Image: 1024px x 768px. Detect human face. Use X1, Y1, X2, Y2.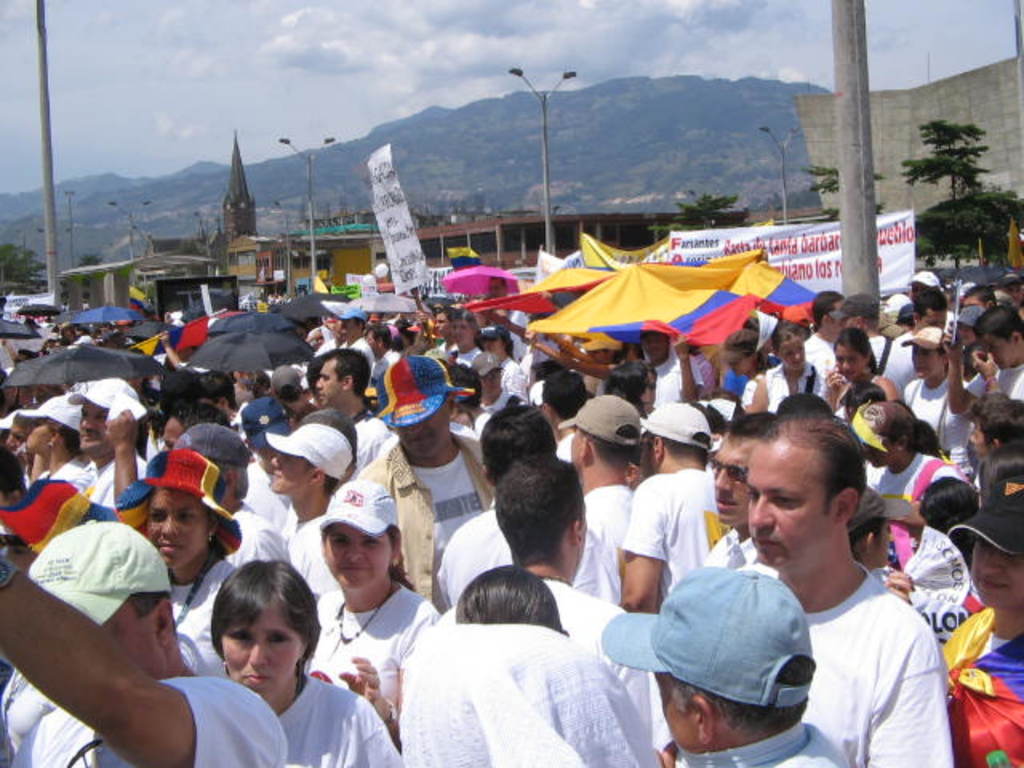
147, 494, 213, 573.
